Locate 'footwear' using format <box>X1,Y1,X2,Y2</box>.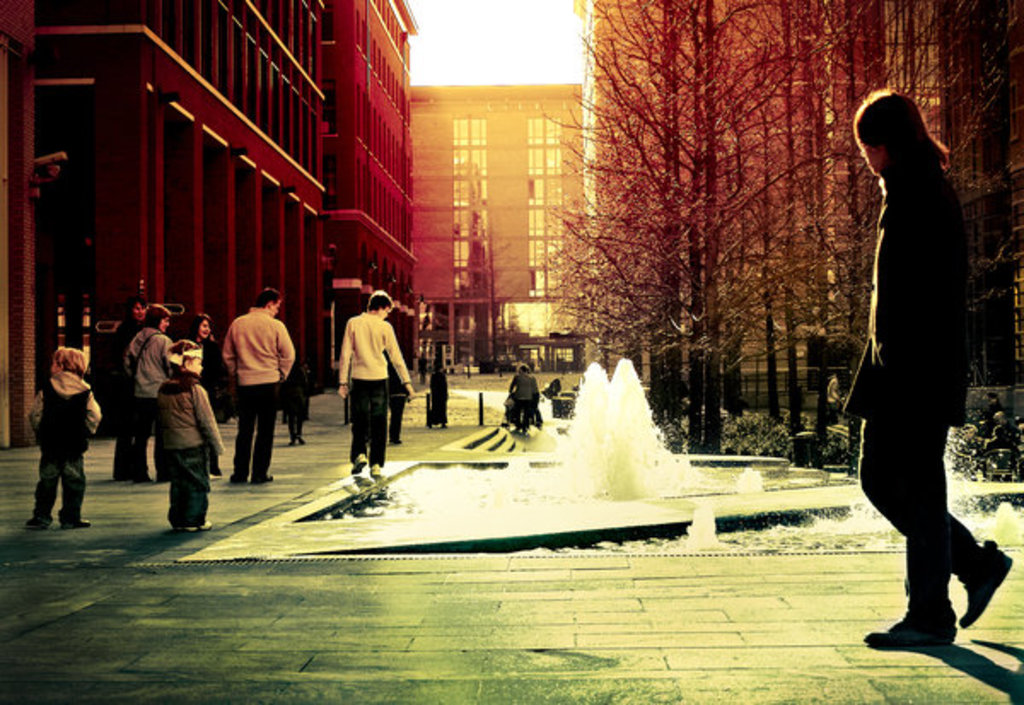
<box>391,435,401,446</box>.
